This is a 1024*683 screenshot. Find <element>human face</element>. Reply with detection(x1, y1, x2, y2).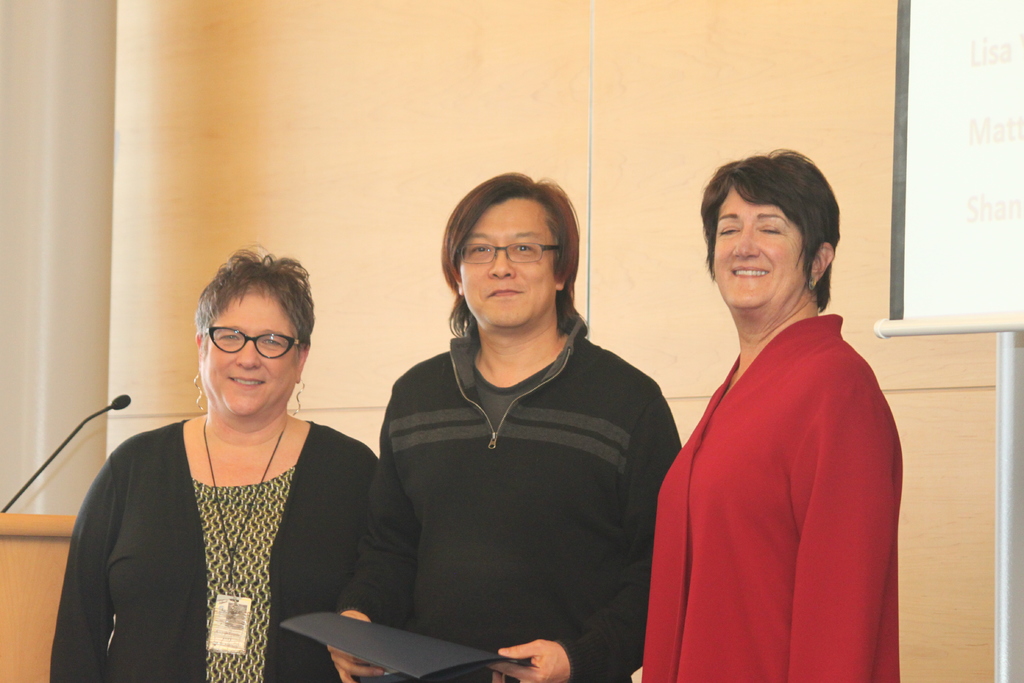
detection(456, 197, 558, 328).
